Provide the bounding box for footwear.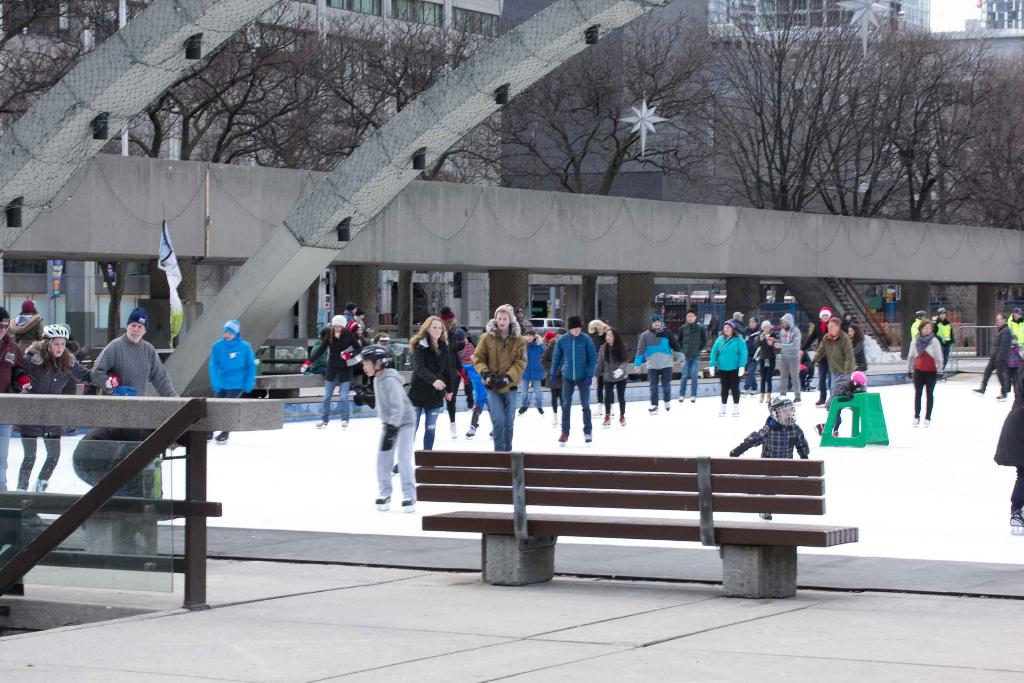
locate(394, 463, 401, 470).
